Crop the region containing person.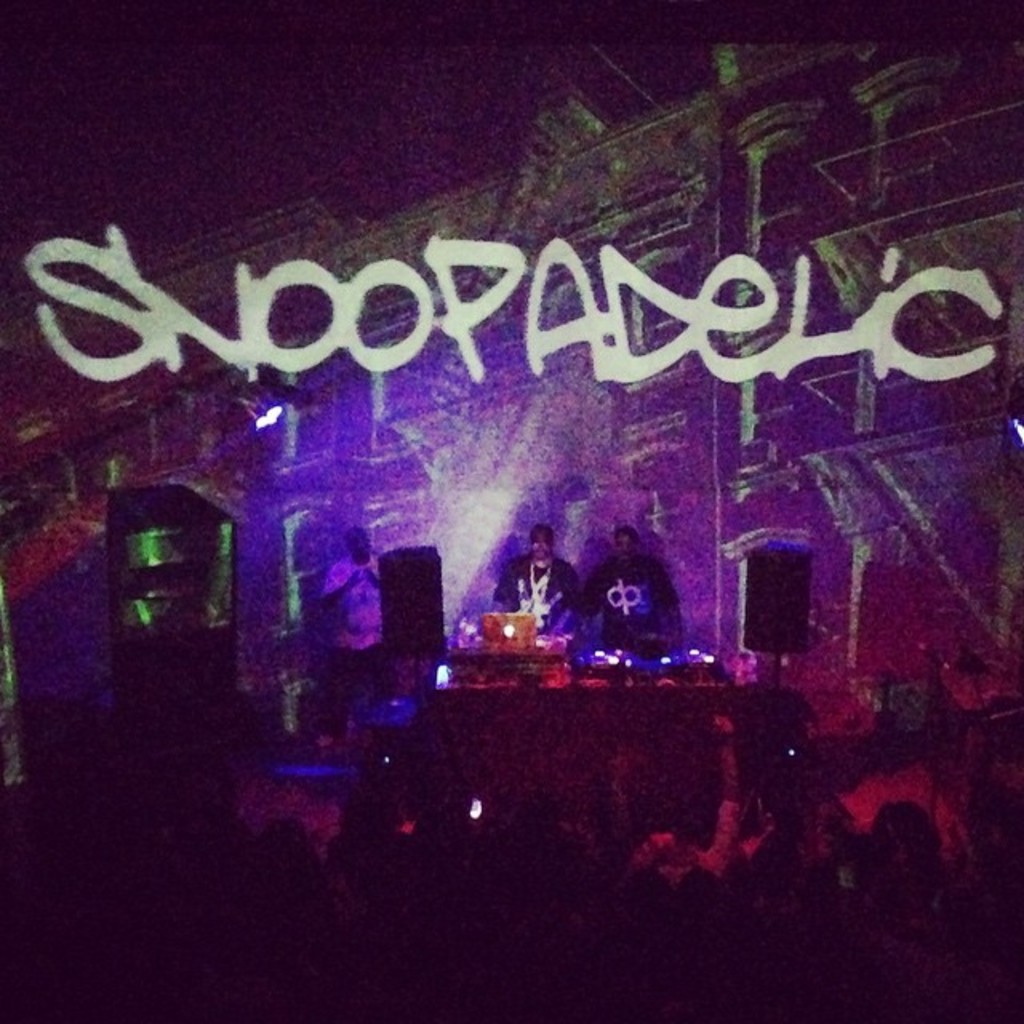
Crop region: region(578, 525, 683, 651).
